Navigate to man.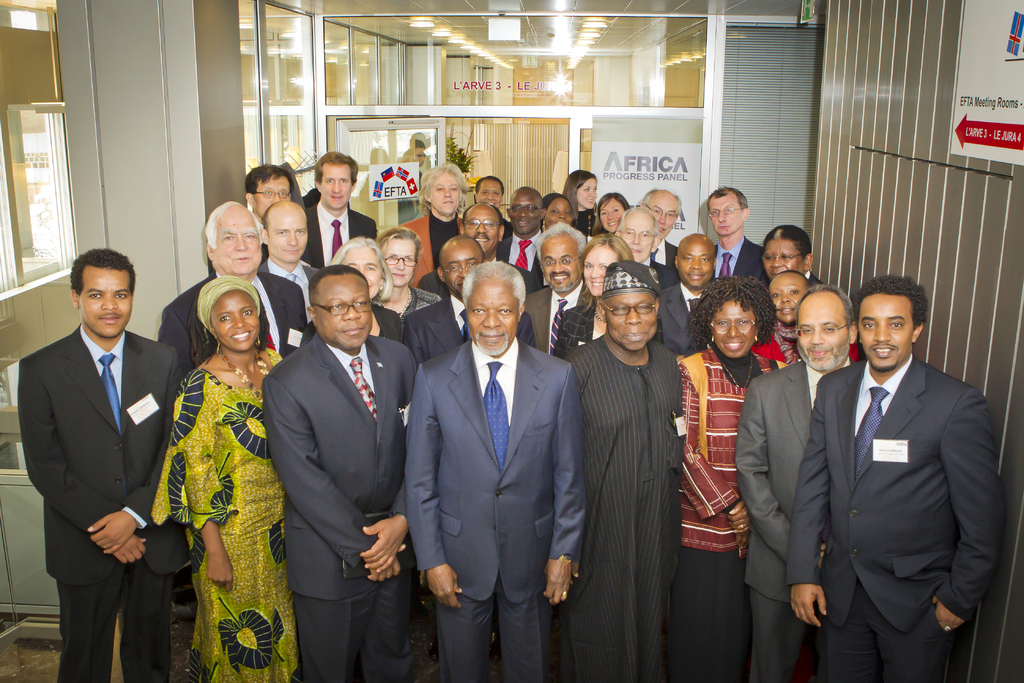
Navigation target: <region>508, 183, 550, 276</region>.
